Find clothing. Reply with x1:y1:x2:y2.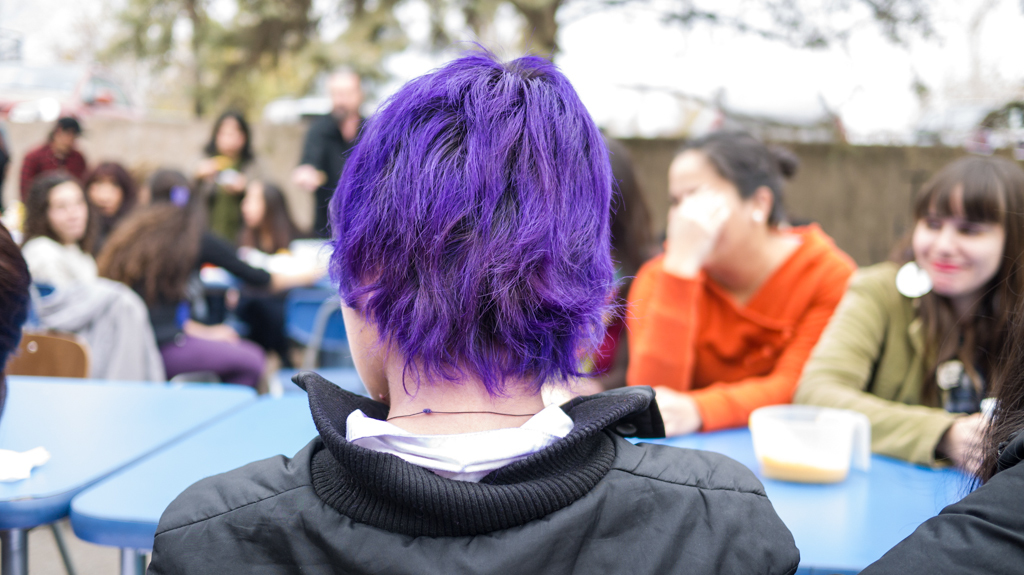
161:370:807:574.
